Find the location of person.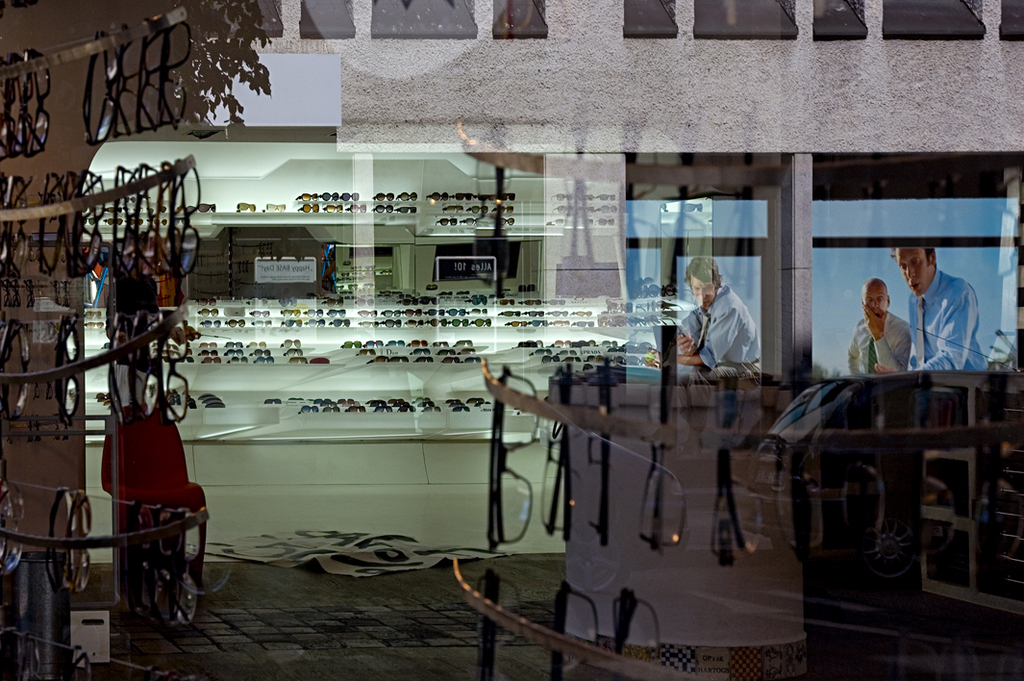
Location: [686, 265, 772, 397].
